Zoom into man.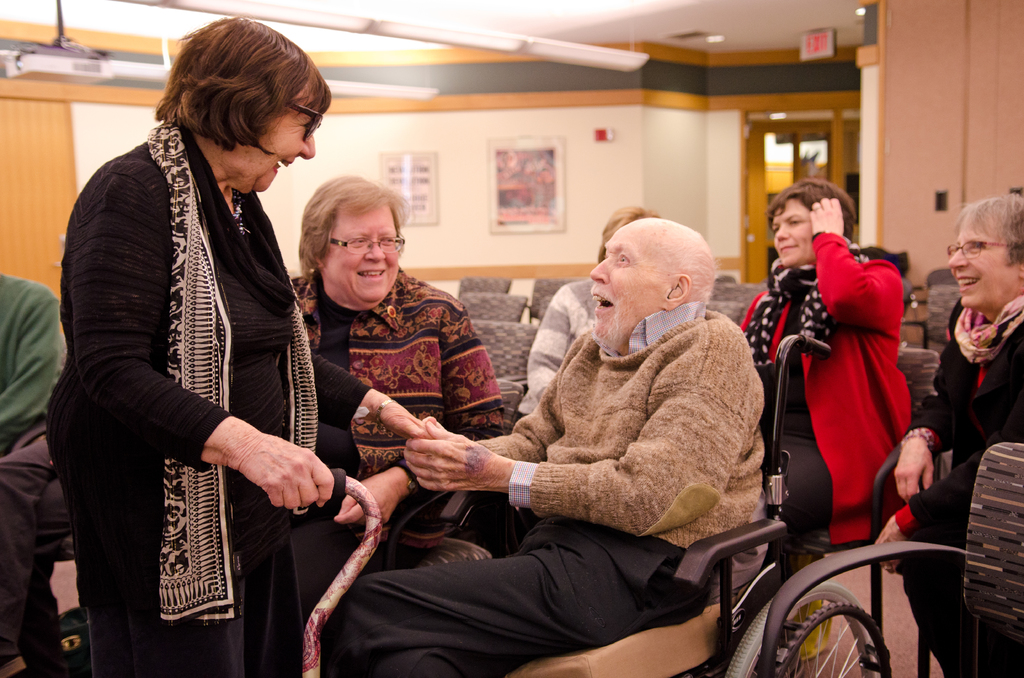
Zoom target: 319, 216, 771, 677.
